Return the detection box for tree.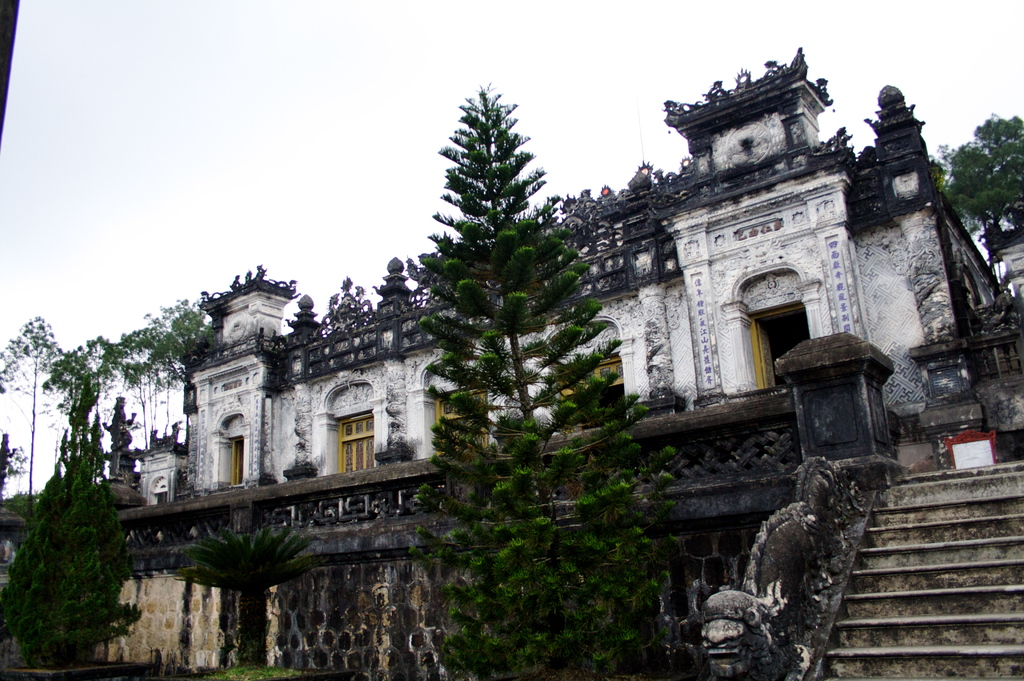
Rect(937, 110, 1023, 242).
